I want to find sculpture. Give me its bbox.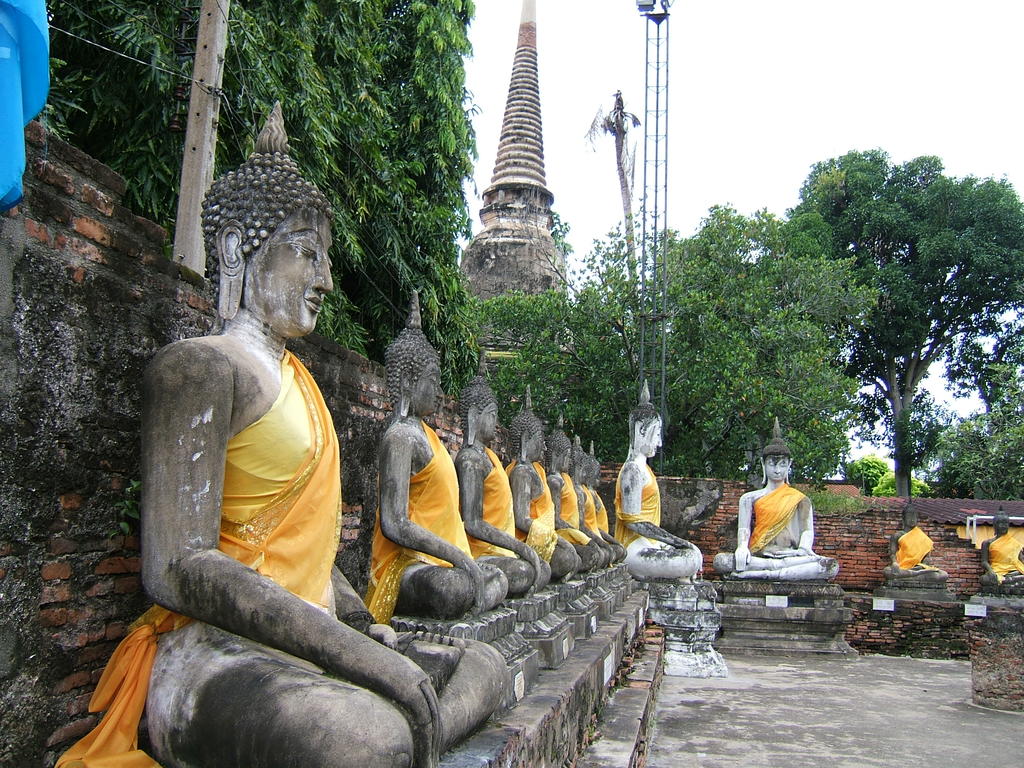
bbox(362, 282, 513, 630).
